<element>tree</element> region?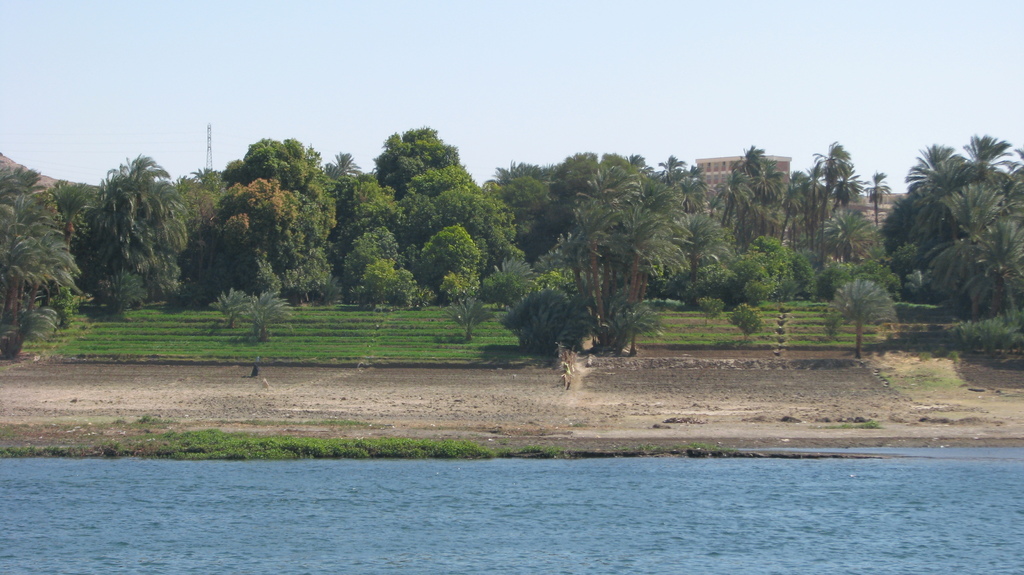
l=387, t=162, r=514, b=298
